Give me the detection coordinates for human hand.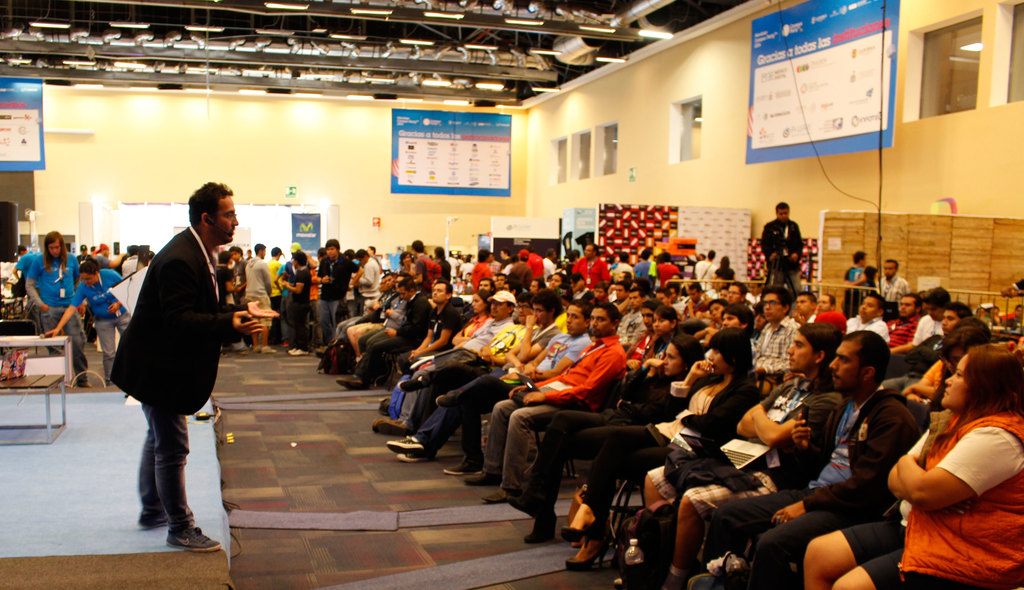
698,310,703,318.
